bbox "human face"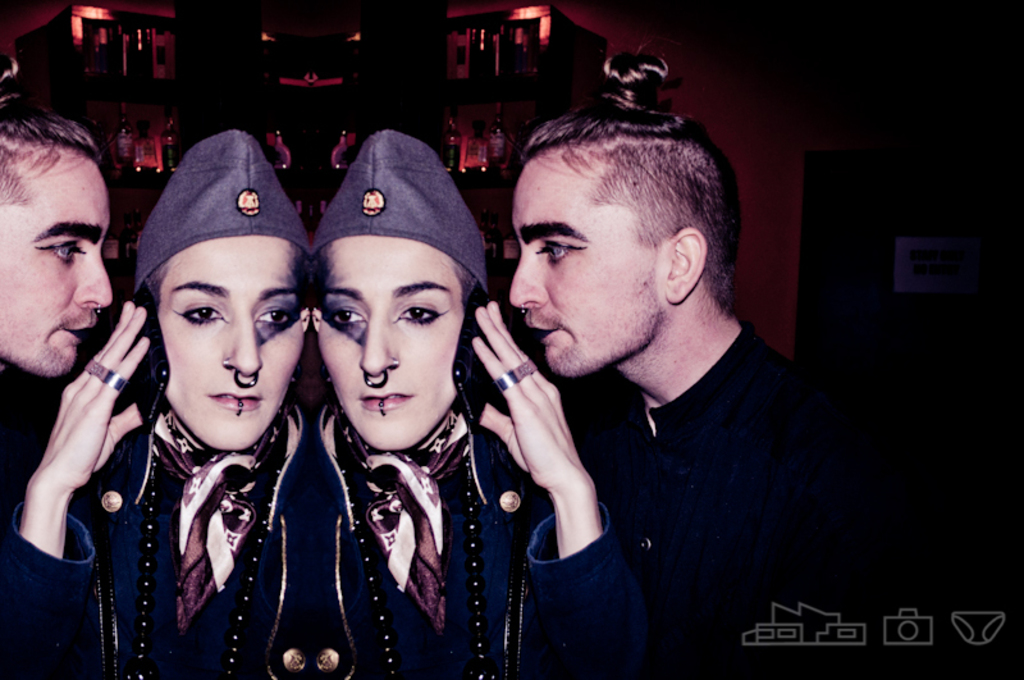
x1=0 y1=181 x2=115 y2=378
